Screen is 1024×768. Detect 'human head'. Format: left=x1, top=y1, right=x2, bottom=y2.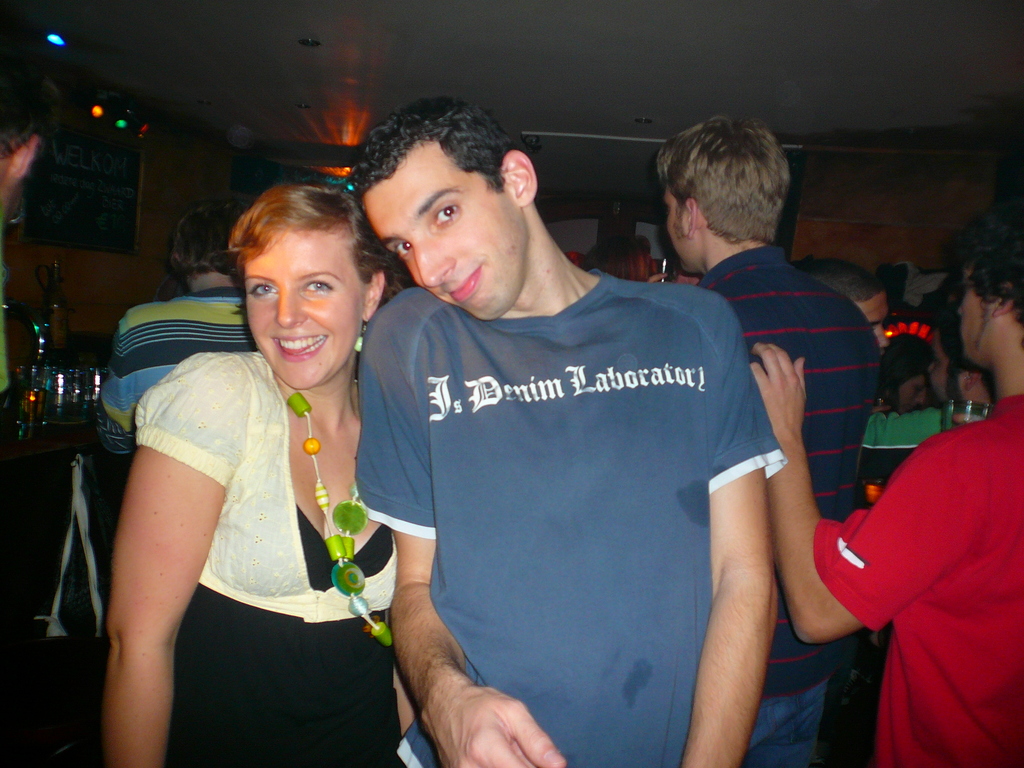
left=882, top=328, right=941, bottom=413.
